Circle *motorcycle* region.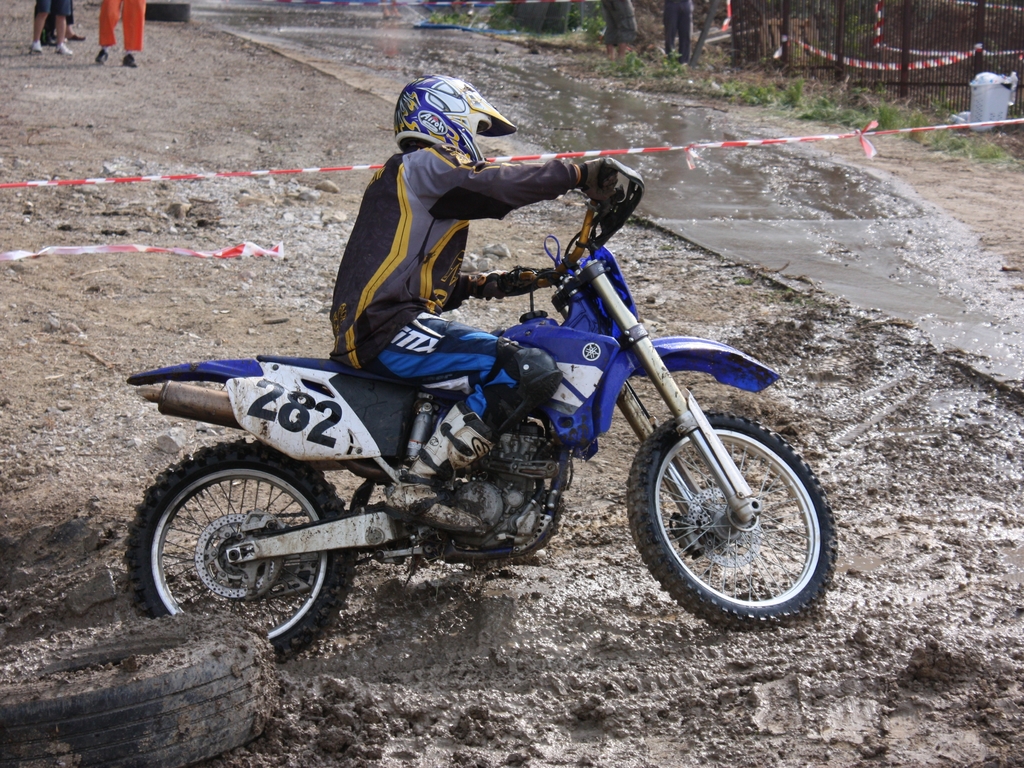
Region: x1=147, y1=195, x2=855, y2=665.
